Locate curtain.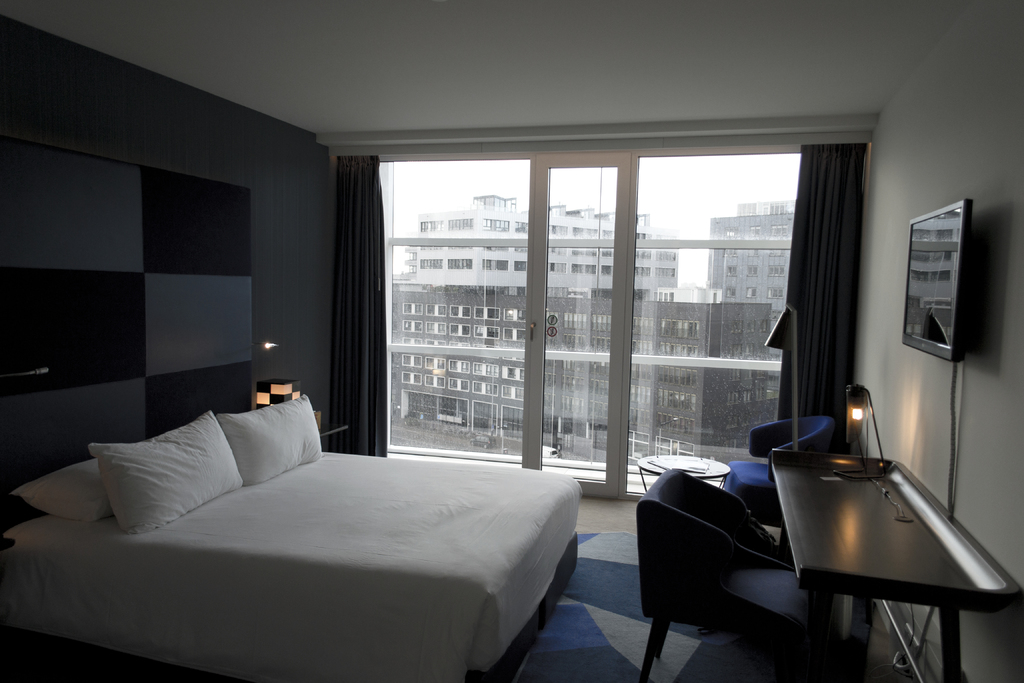
Bounding box: [left=307, top=154, right=384, bottom=456].
